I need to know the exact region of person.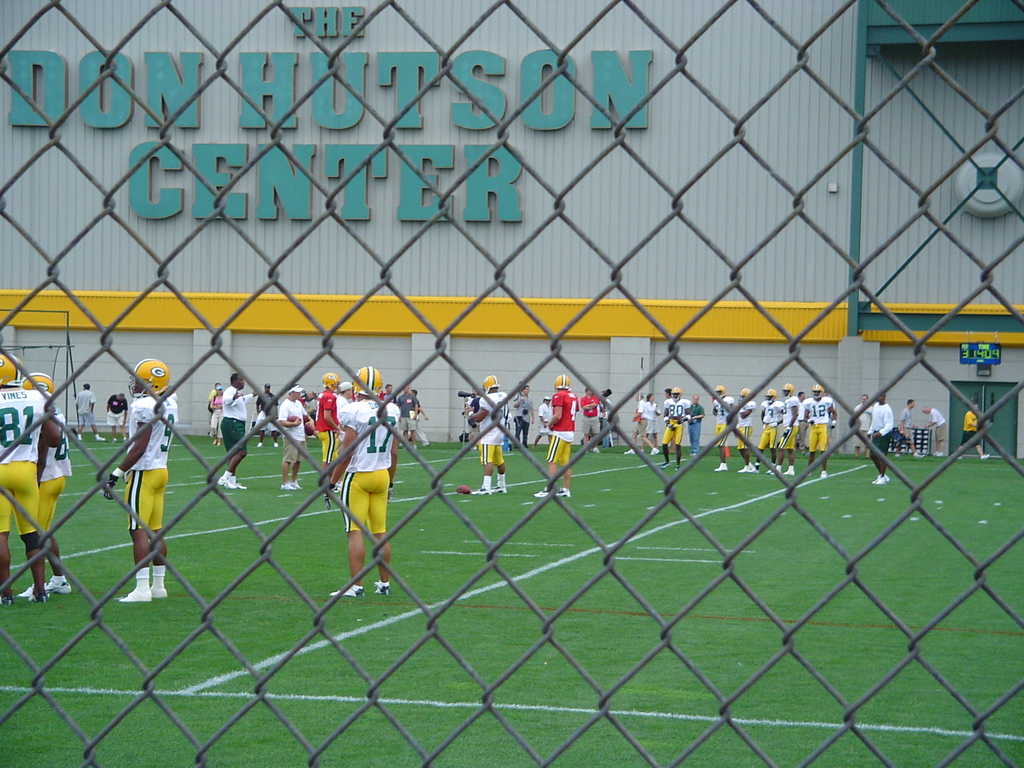
Region: left=711, top=382, right=735, bottom=470.
